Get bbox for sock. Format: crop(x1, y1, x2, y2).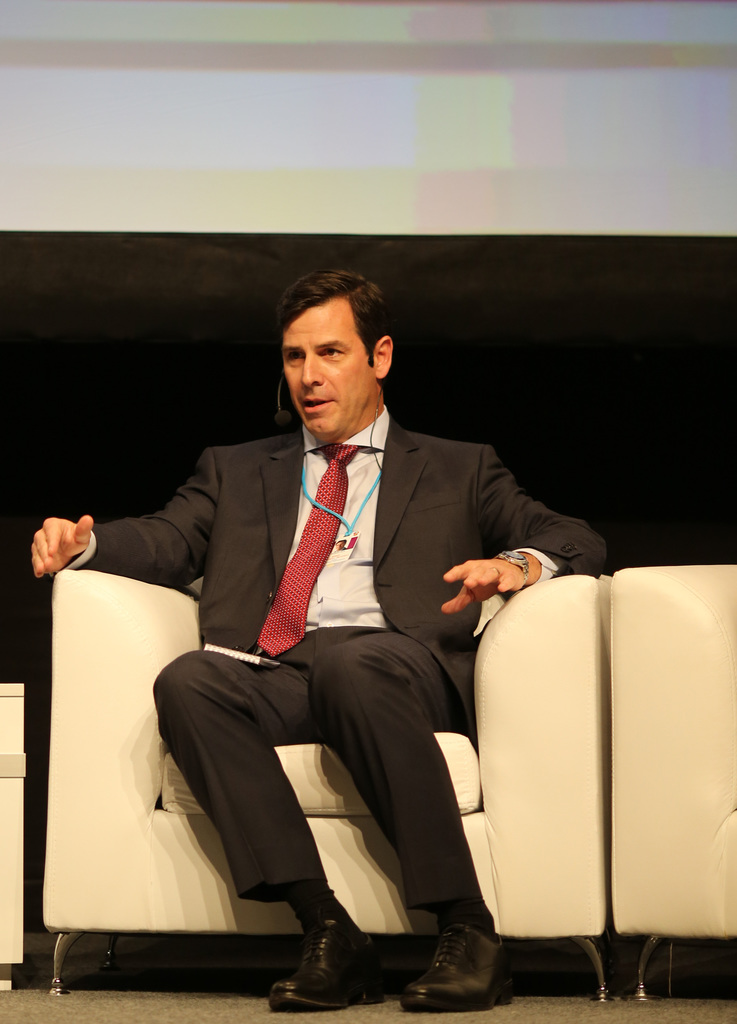
crop(435, 895, 493, 940).
